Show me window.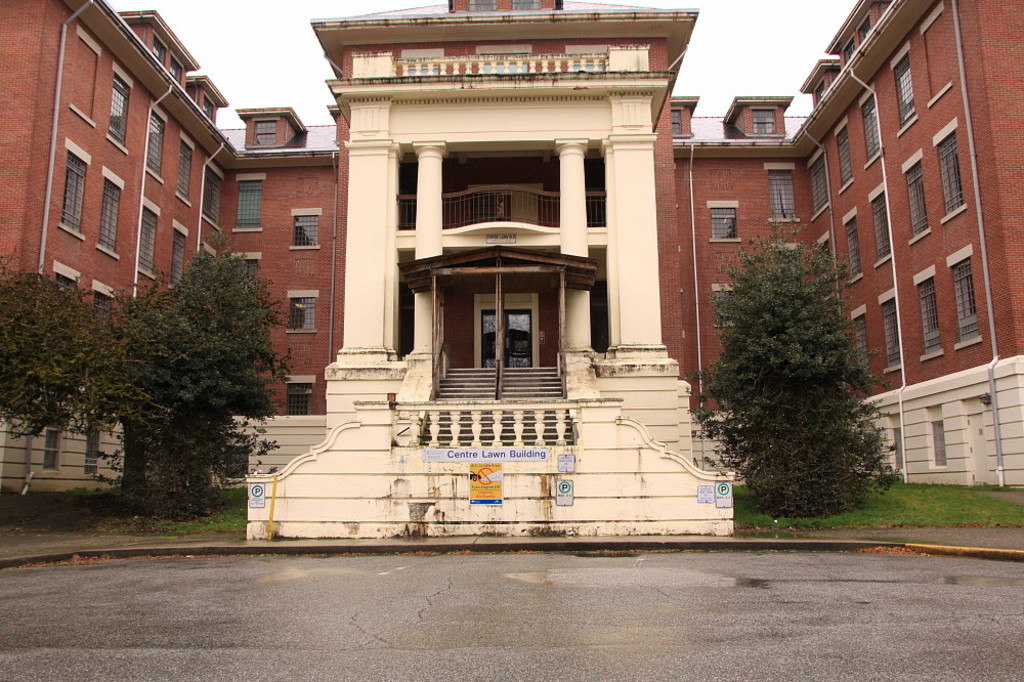
window is here: bbox=[945, 255, 983, 340].
